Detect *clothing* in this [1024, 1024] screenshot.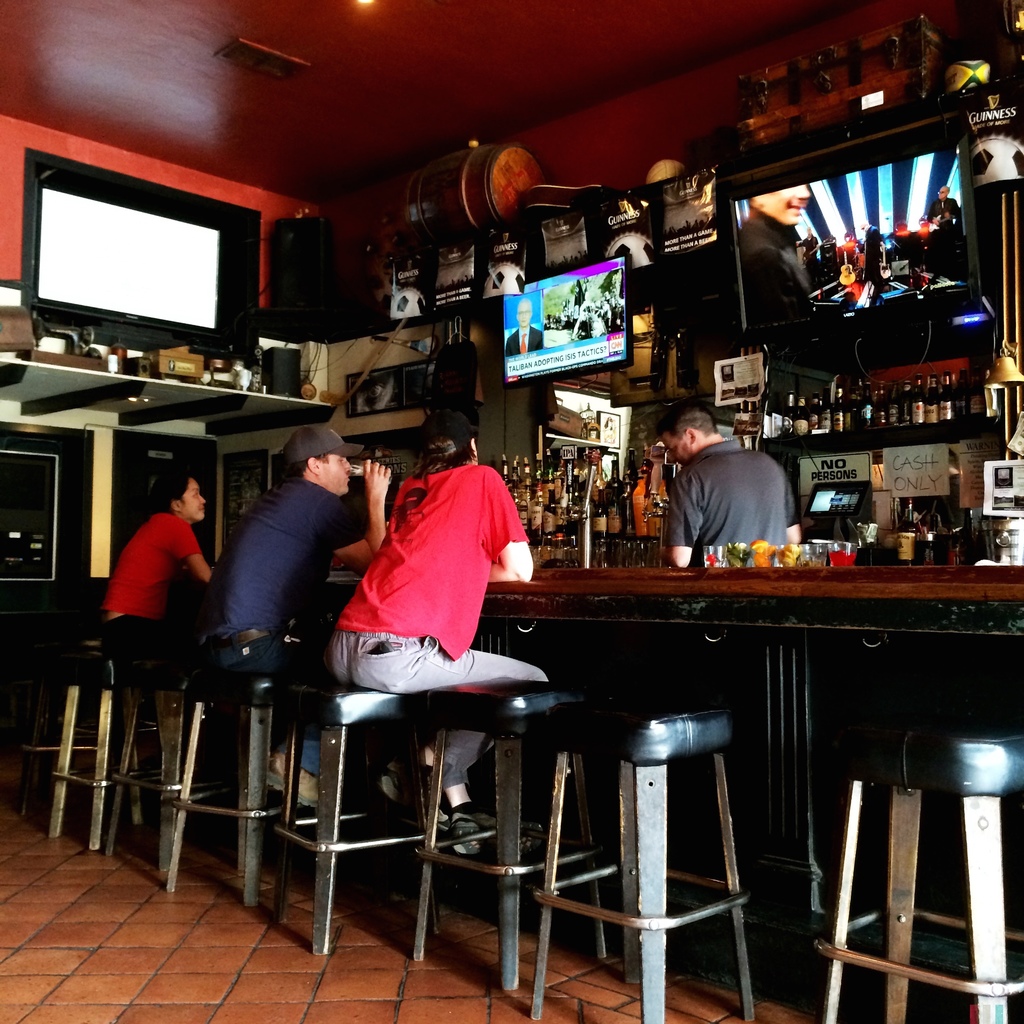
Detection: 659 440 790 549.
